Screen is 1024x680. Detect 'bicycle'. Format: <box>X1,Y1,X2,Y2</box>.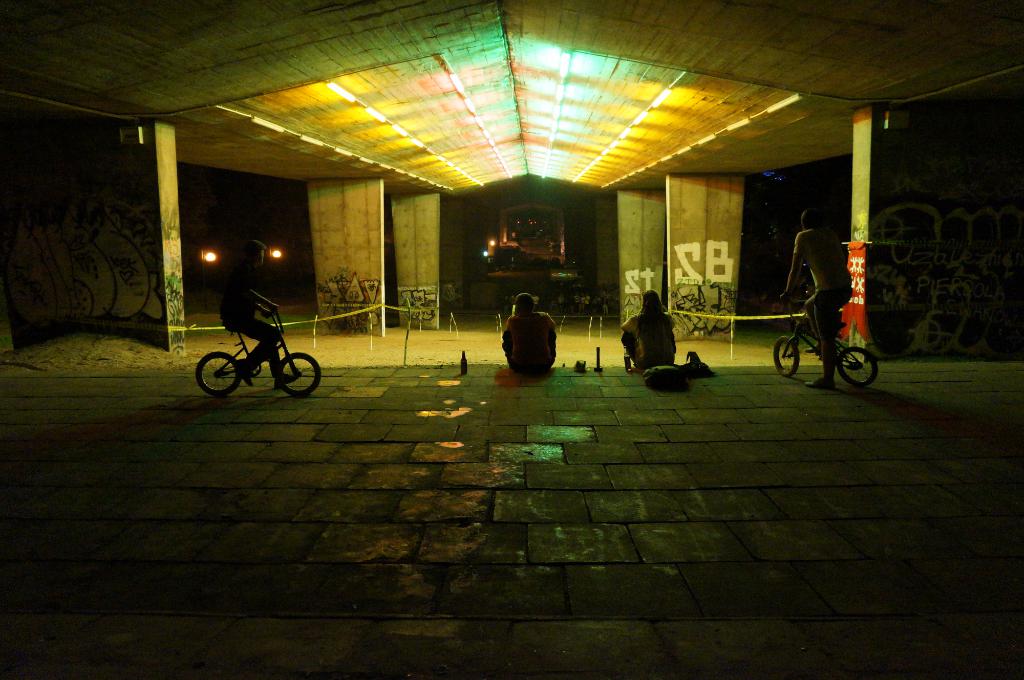
<box>196,308,322,393</box>.
